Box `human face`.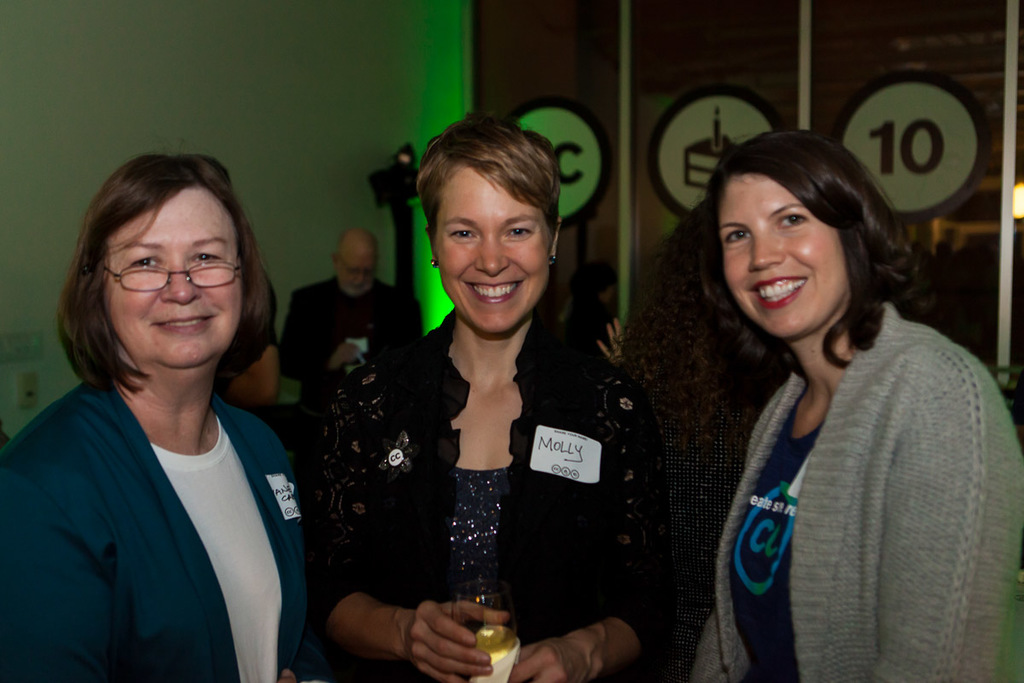
720:172:852:330.
